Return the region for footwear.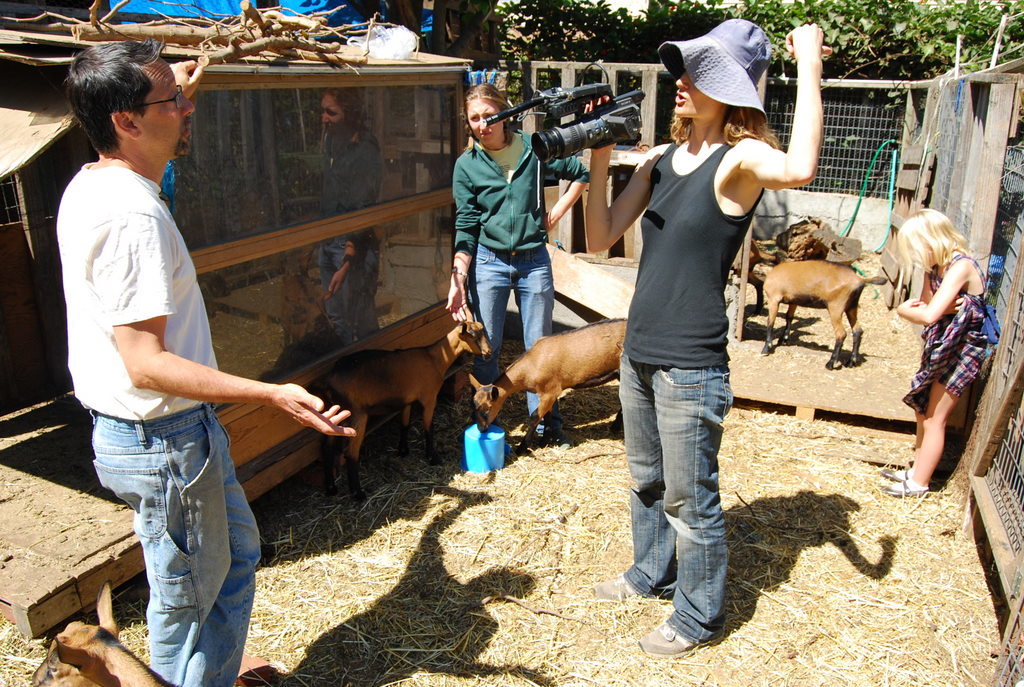
<box>543,418,576,452</box>.
